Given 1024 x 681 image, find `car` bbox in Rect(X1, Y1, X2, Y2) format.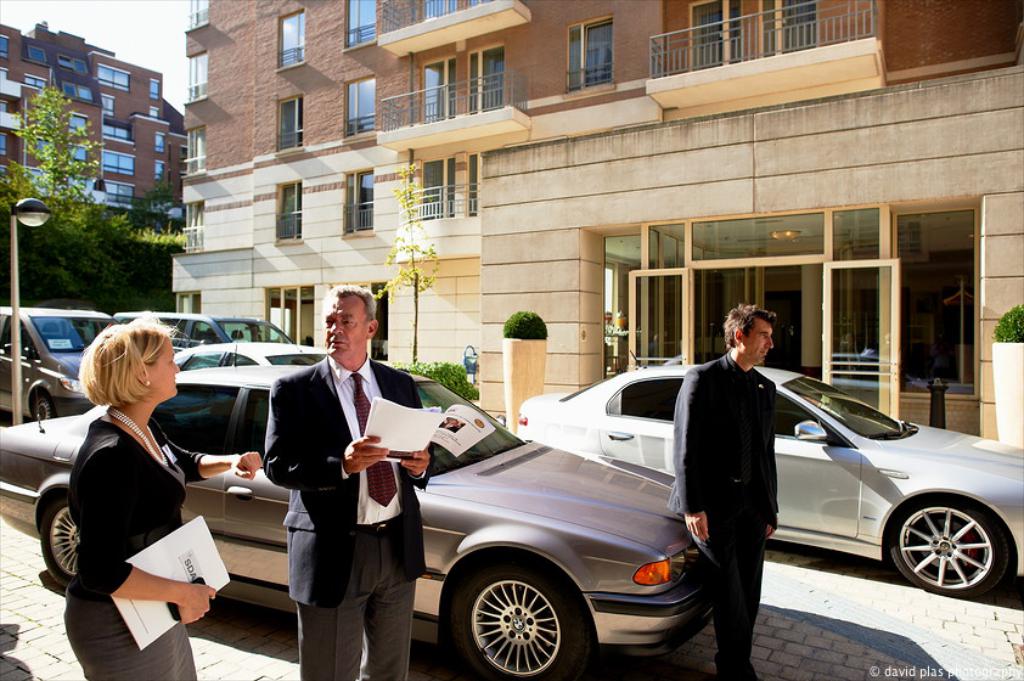
Rect(1, 302, 116, 421).
